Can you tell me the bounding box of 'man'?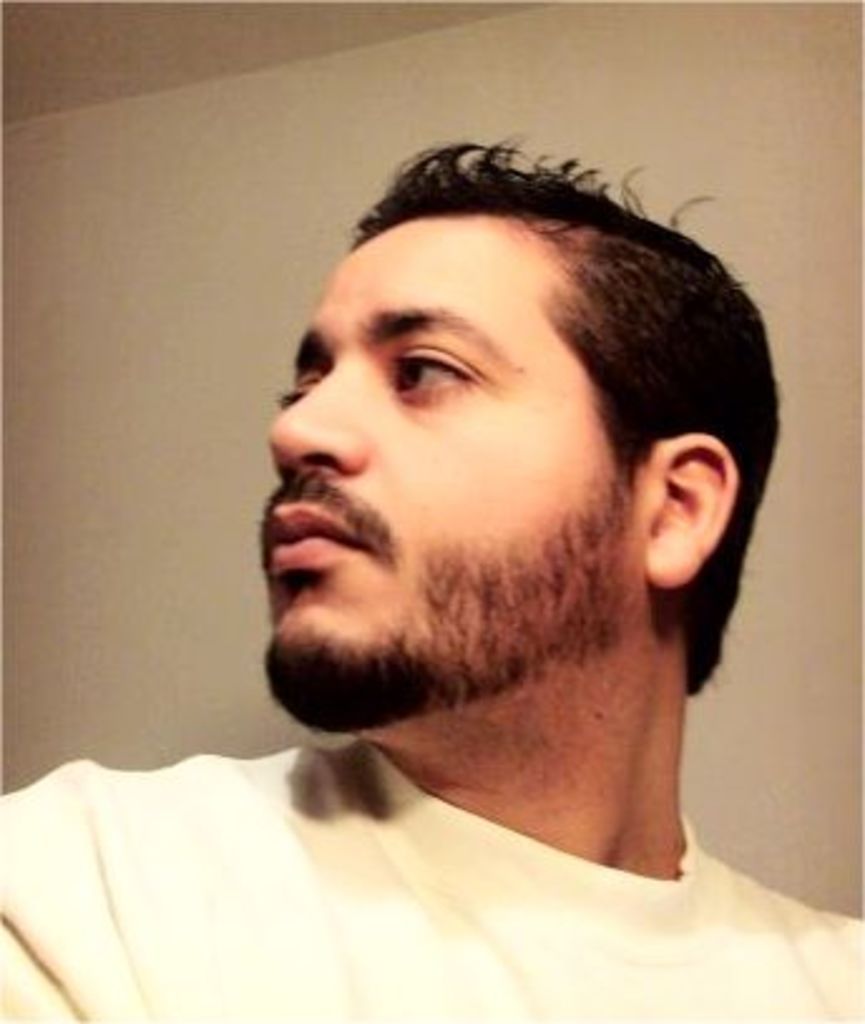
rect(0, 123, 862, 1021).
